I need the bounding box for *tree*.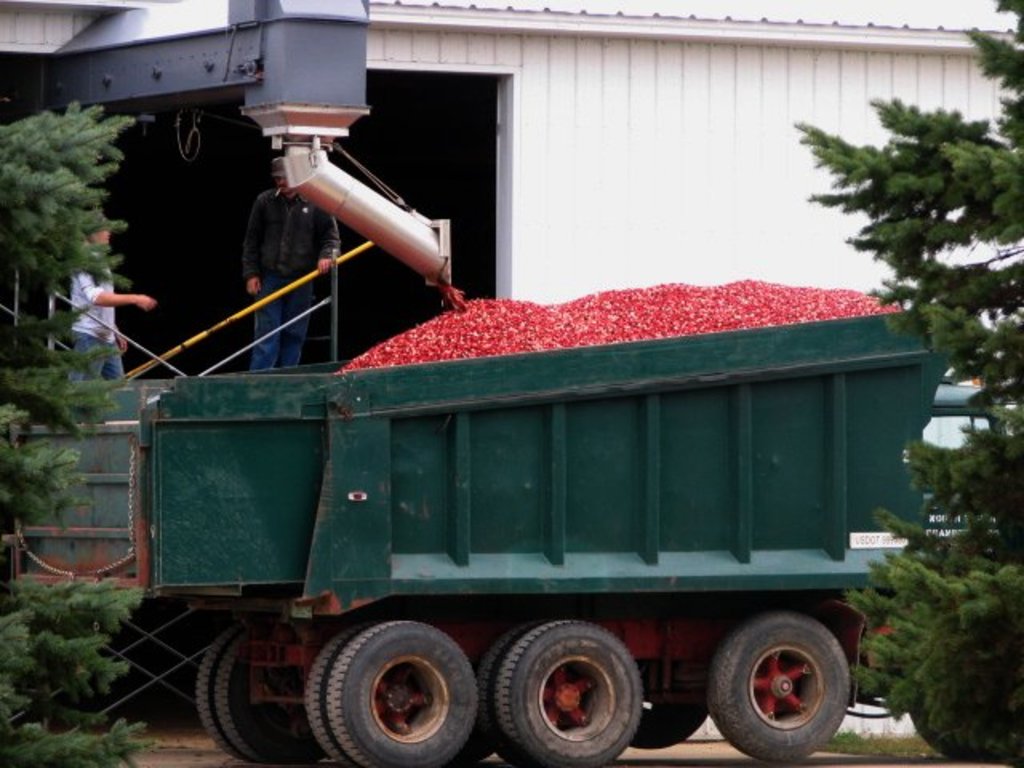
Here it is: [left=0, top=104, right=149, bottom=766].
